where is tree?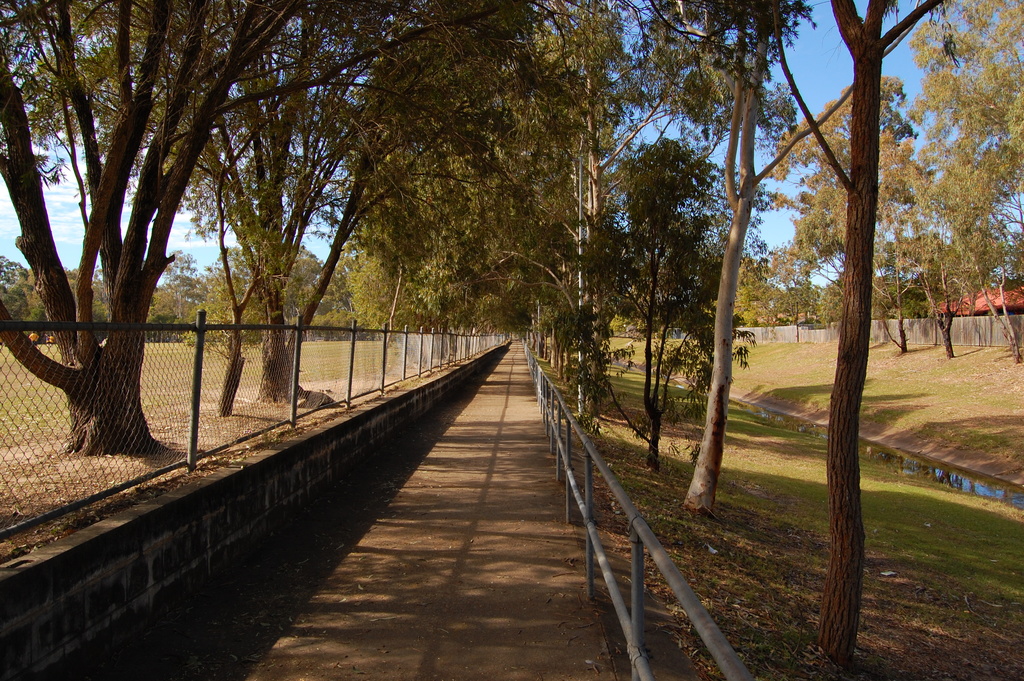
(x1=685, y1=0, x2=927, y2=527).
